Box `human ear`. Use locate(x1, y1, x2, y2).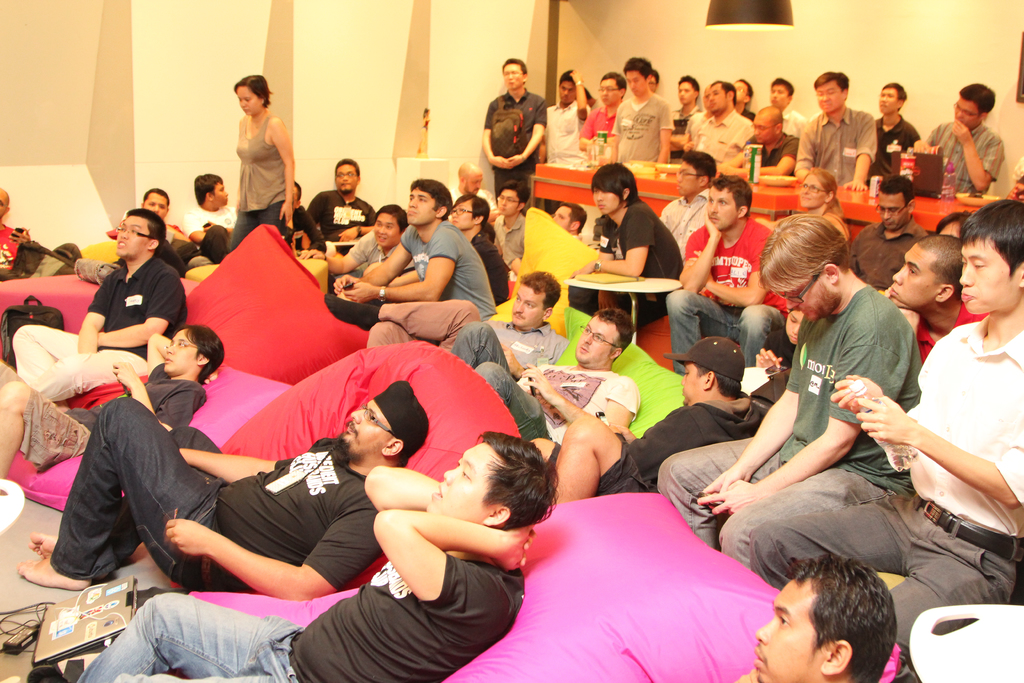
locate(906, 201, 916, 215).
